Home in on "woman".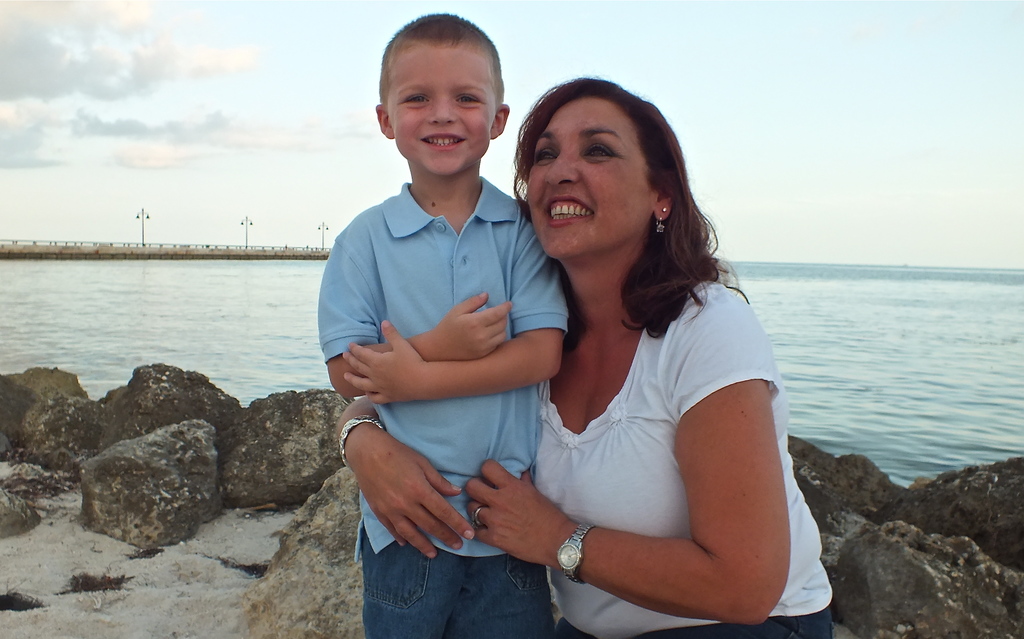
Homed in at bbox=[429, 85, 807, 638].
